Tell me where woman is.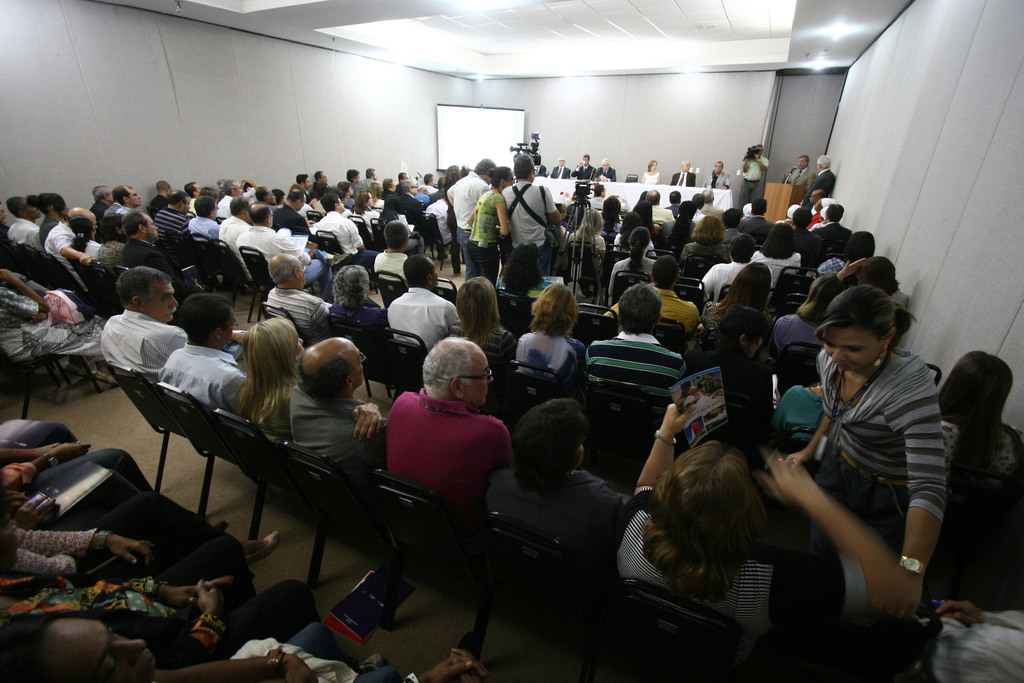
woman is at detection(598, 223, 671, 293).
